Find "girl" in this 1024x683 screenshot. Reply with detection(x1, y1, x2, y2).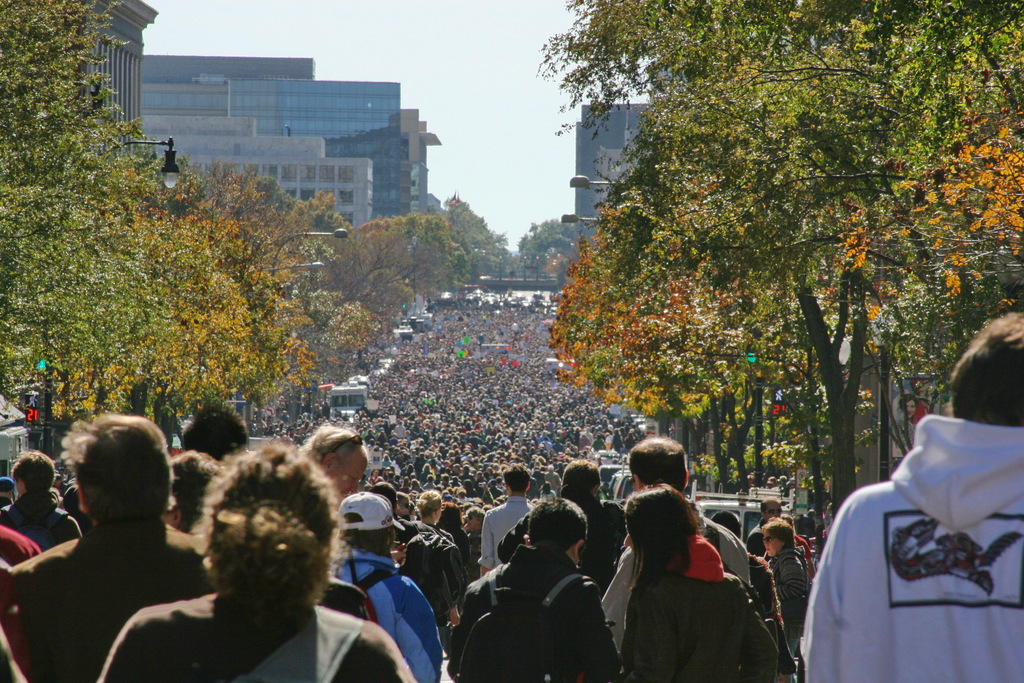
detection(100, 445, 404, 675).
